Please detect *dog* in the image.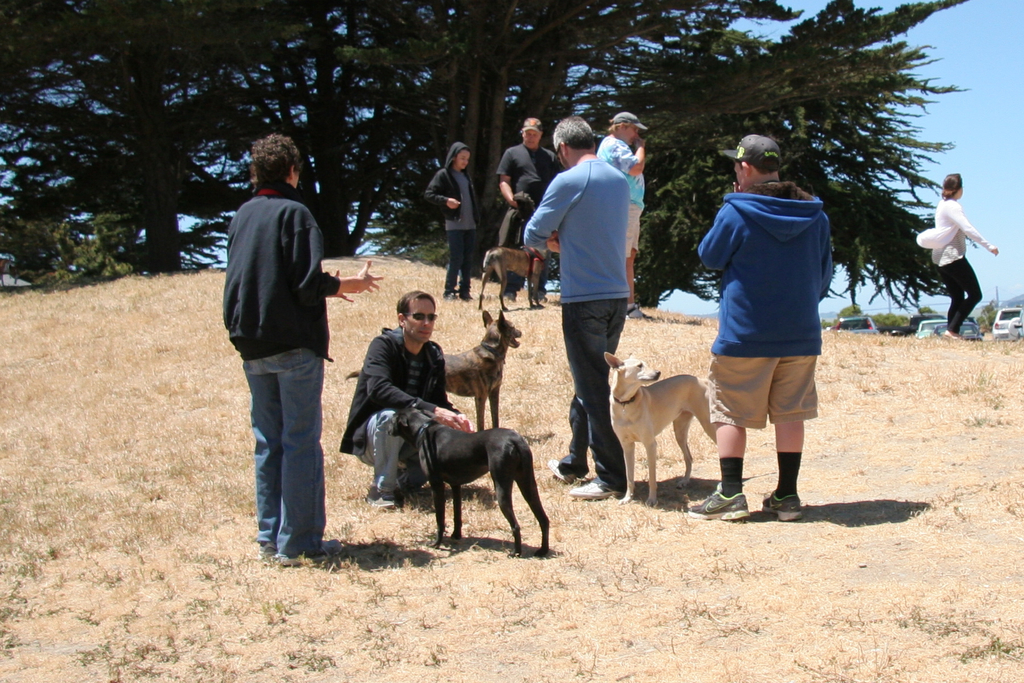
477,230,559,308.
